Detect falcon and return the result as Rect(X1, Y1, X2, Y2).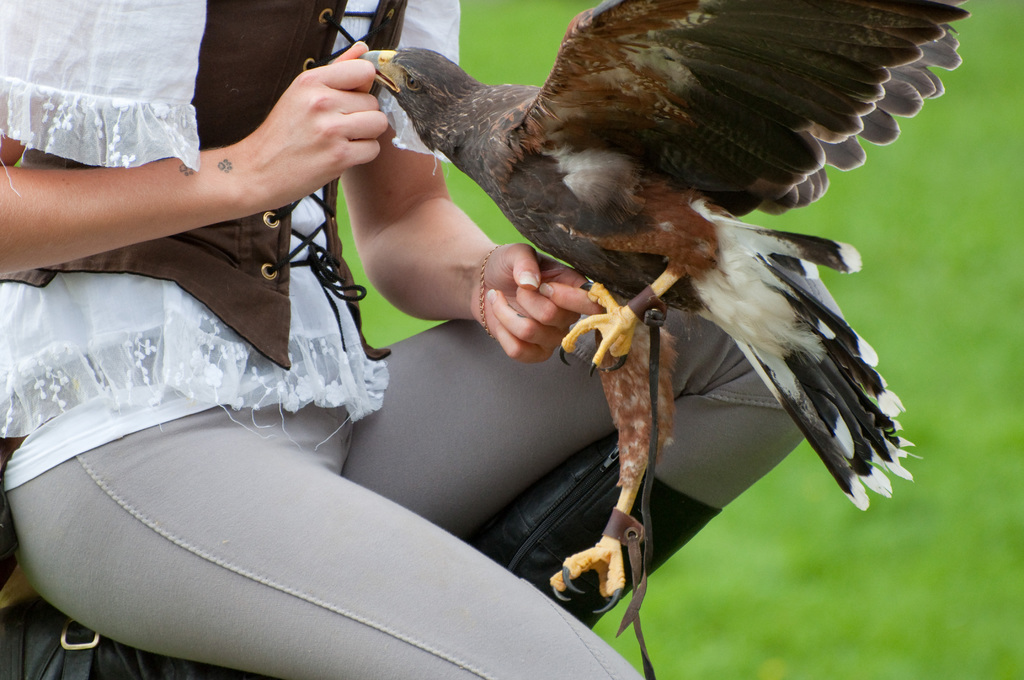
Rect(351, 0, 979, 619).
